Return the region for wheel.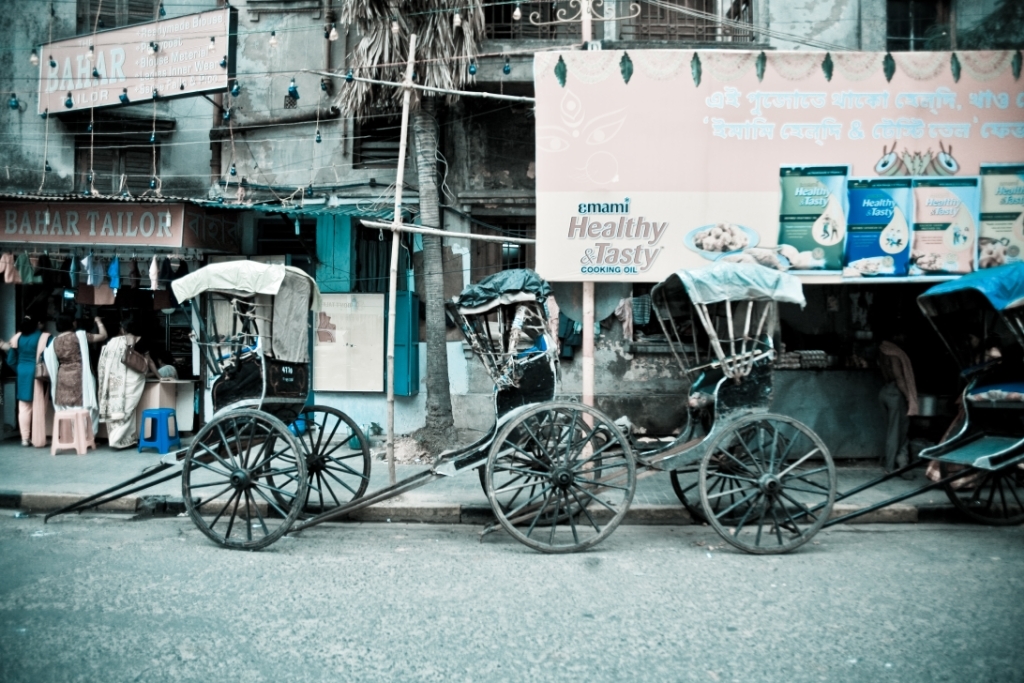
pyautogui.locateOnScreen(940, 413, 1023, 524).
